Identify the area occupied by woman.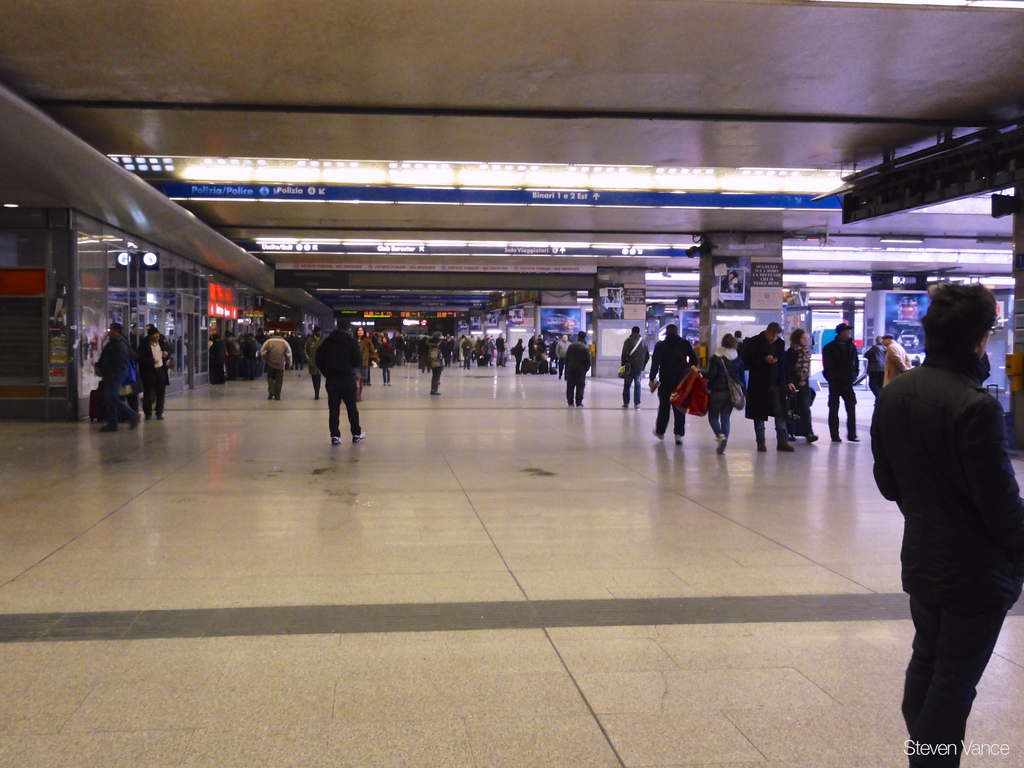
Area: 689 325 748 455.
